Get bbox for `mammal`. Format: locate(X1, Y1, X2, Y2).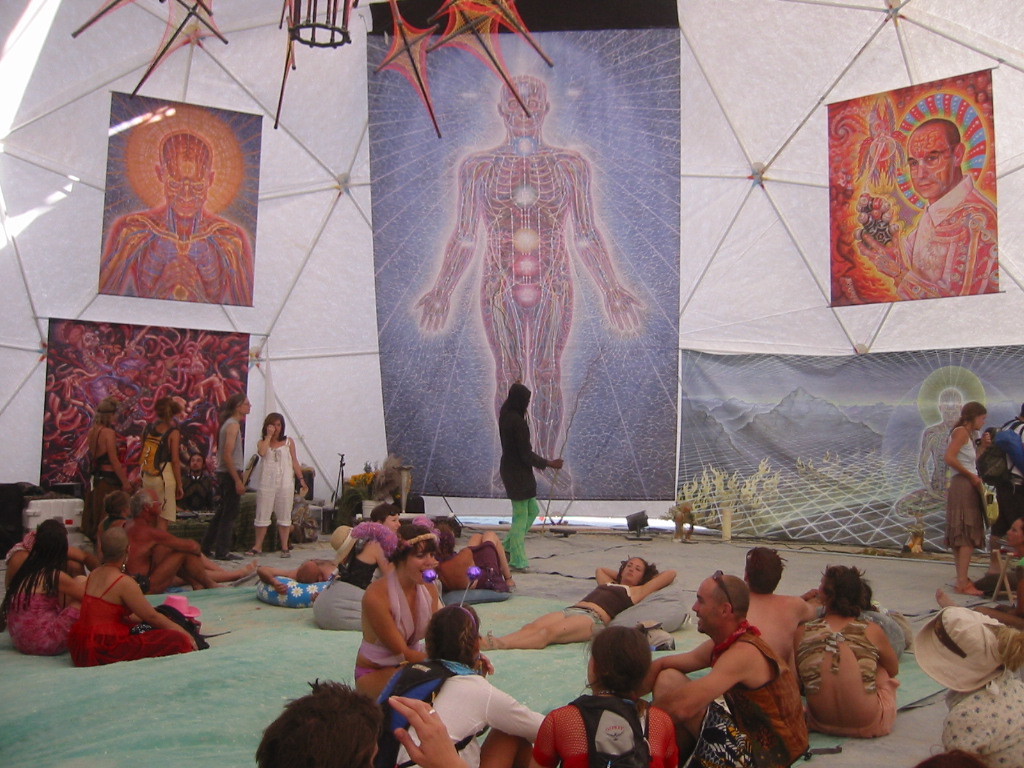
locate(210, 390, 253, 561).
